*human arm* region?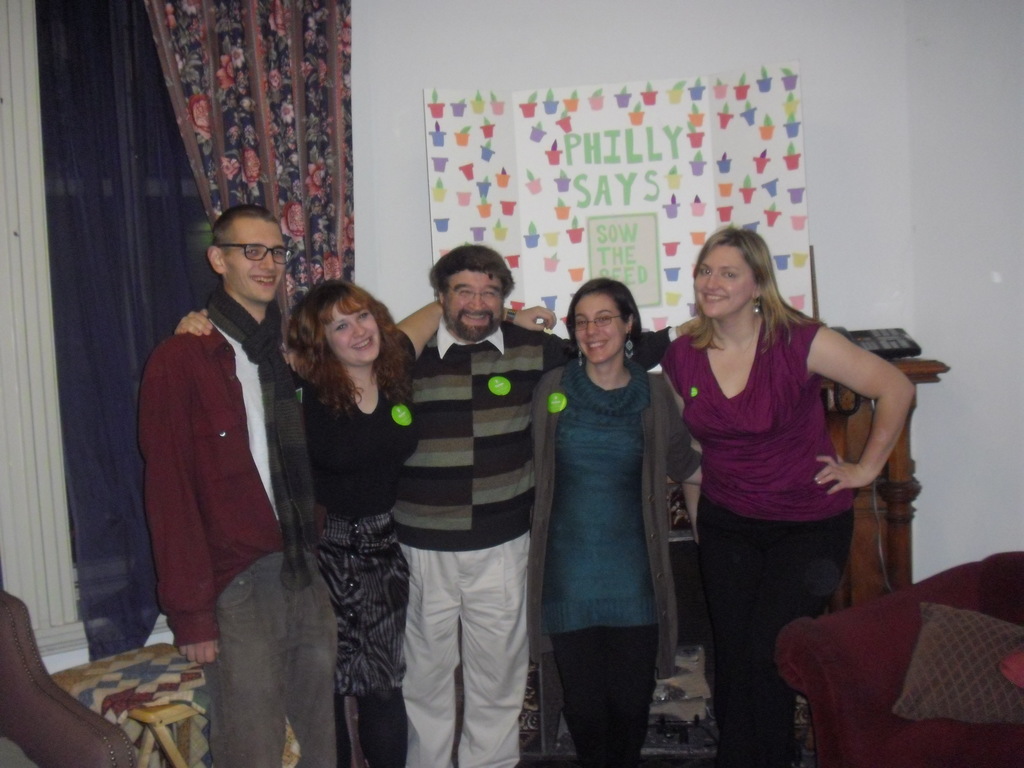
crop(806, 316, 922, 500)
